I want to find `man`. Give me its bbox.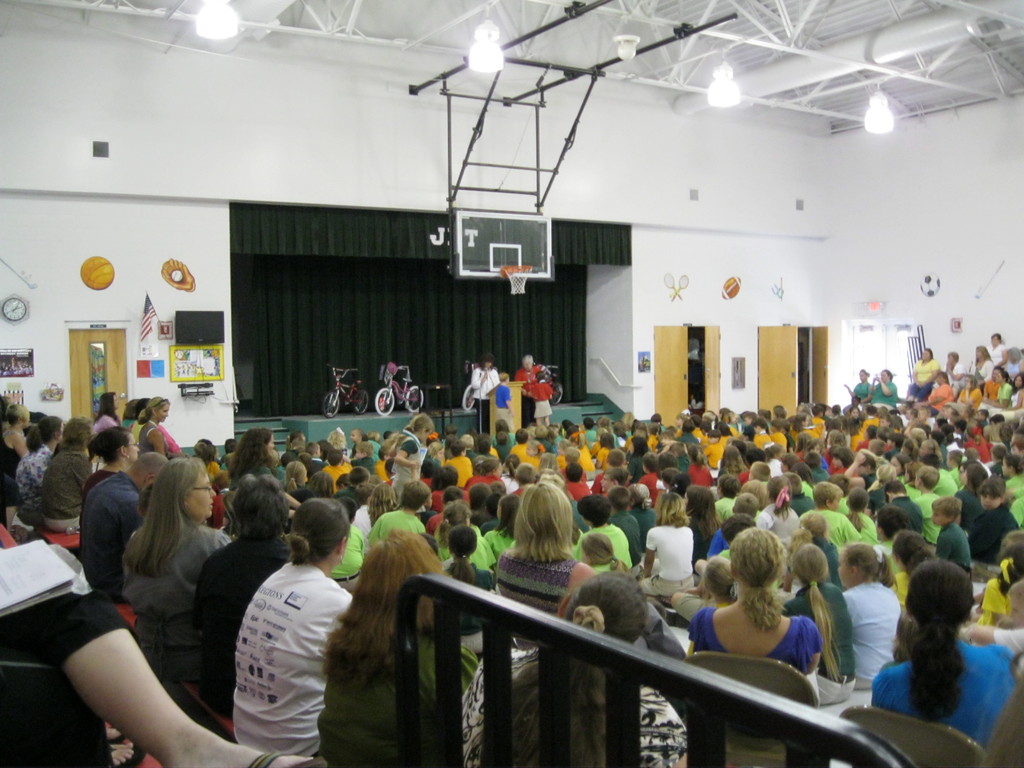
511/352/551/430.
